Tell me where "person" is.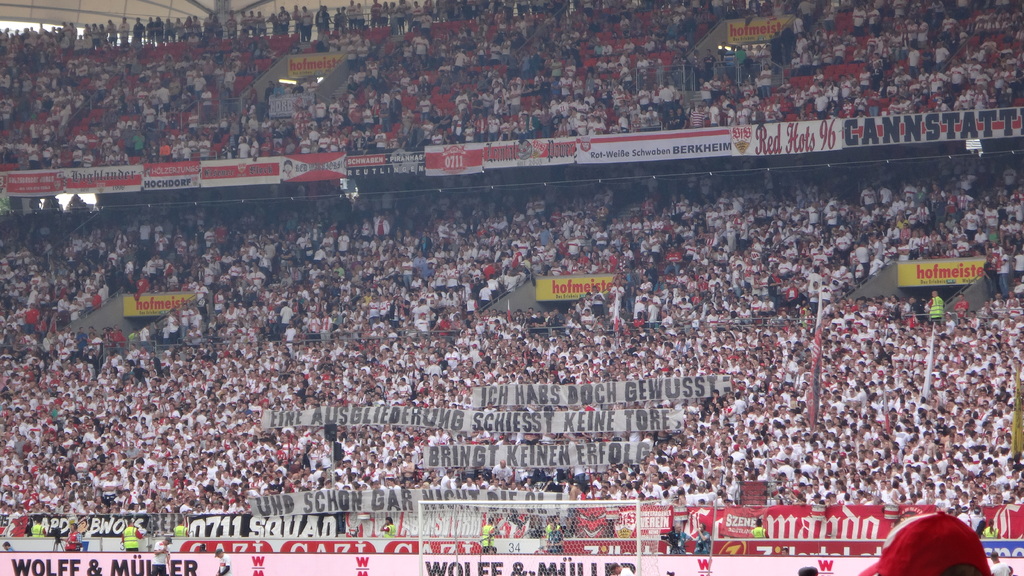
"person" is at region(746, 518, 776, 537).
